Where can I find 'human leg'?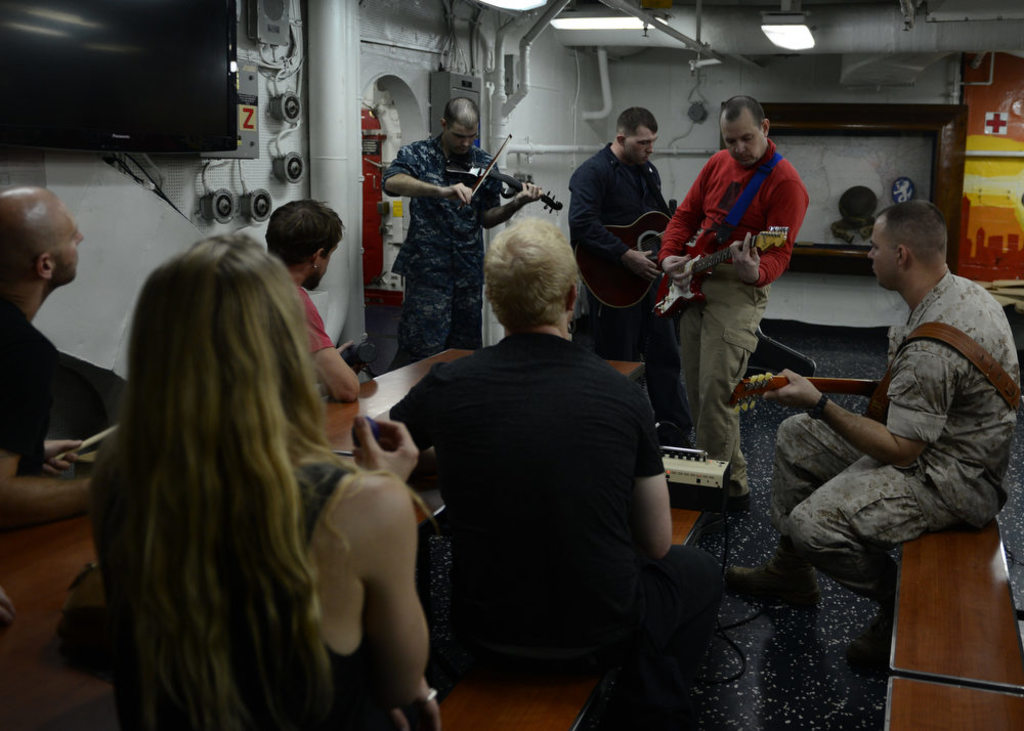
You can find it at <bbox>442, 277, 480, 348</bbox>.
